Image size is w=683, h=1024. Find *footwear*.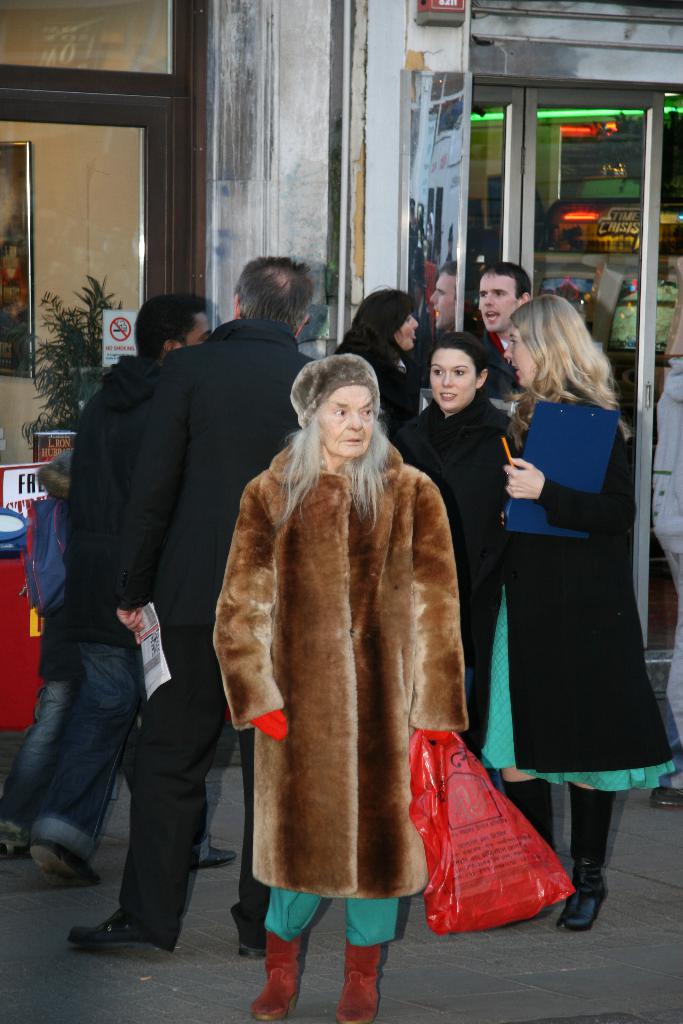
x1=255 y1=930 x2=315 y2=1023.
